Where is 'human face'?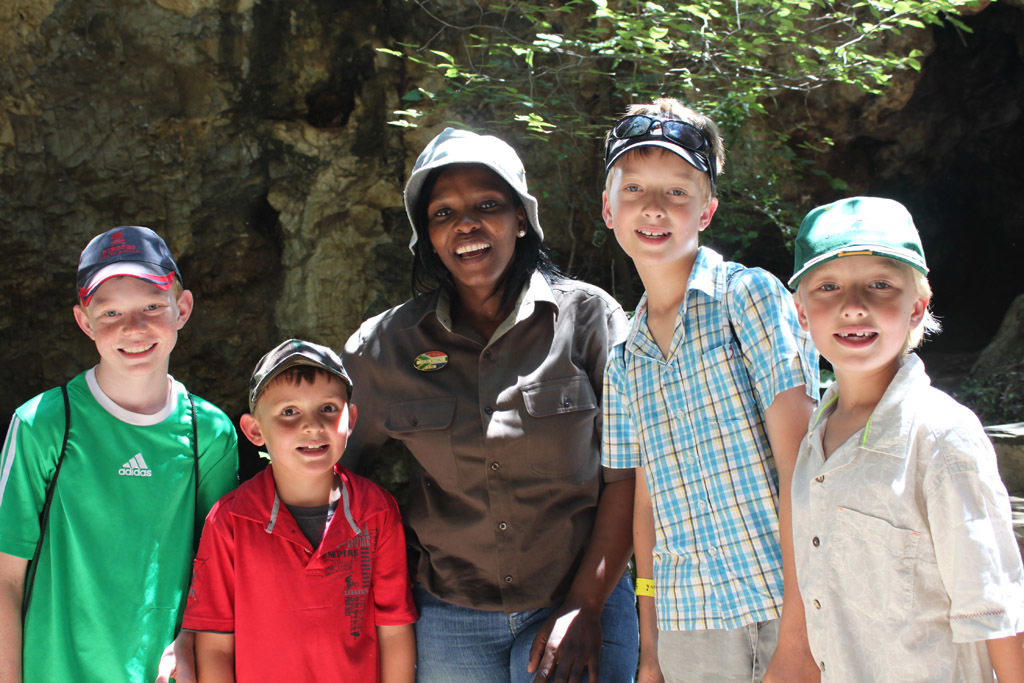
left=607, top=149, right=706, bottom=259.
